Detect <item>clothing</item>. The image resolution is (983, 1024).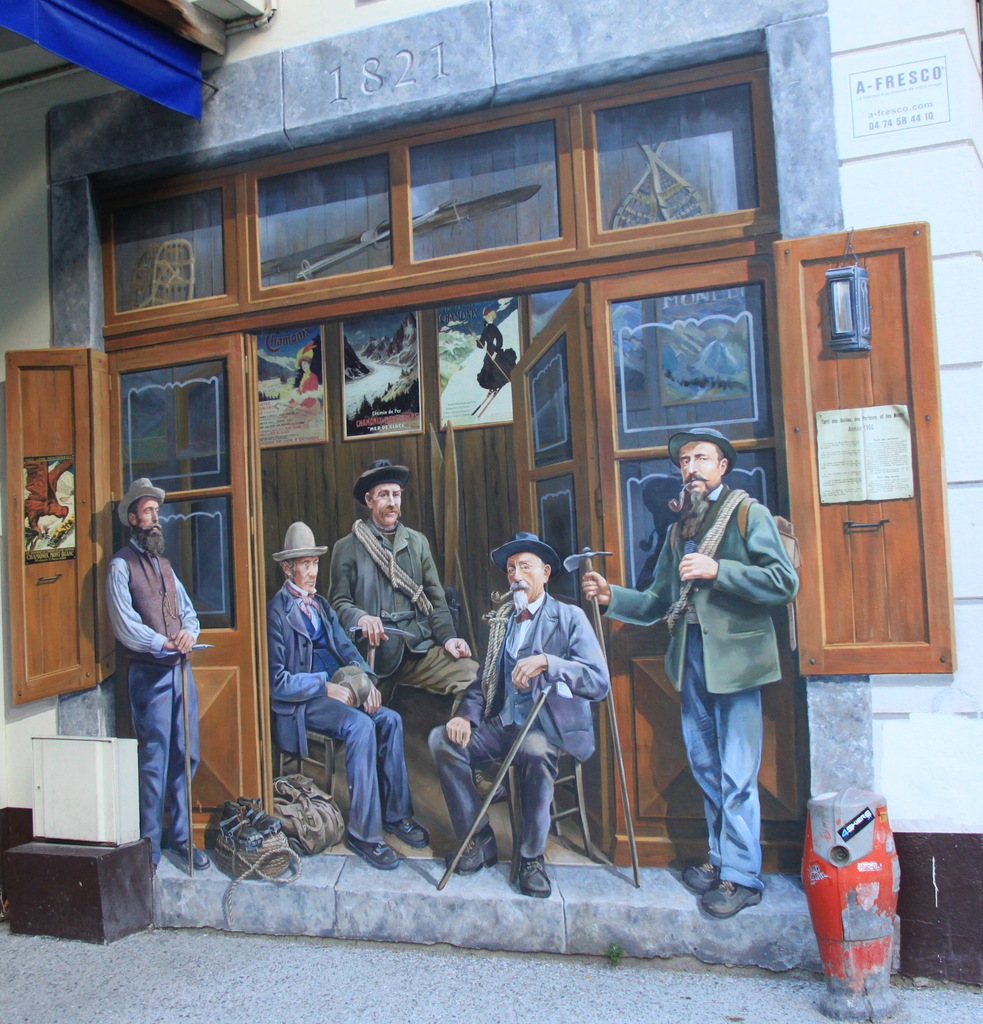
<region>79, 468, 204, 826</region>.
